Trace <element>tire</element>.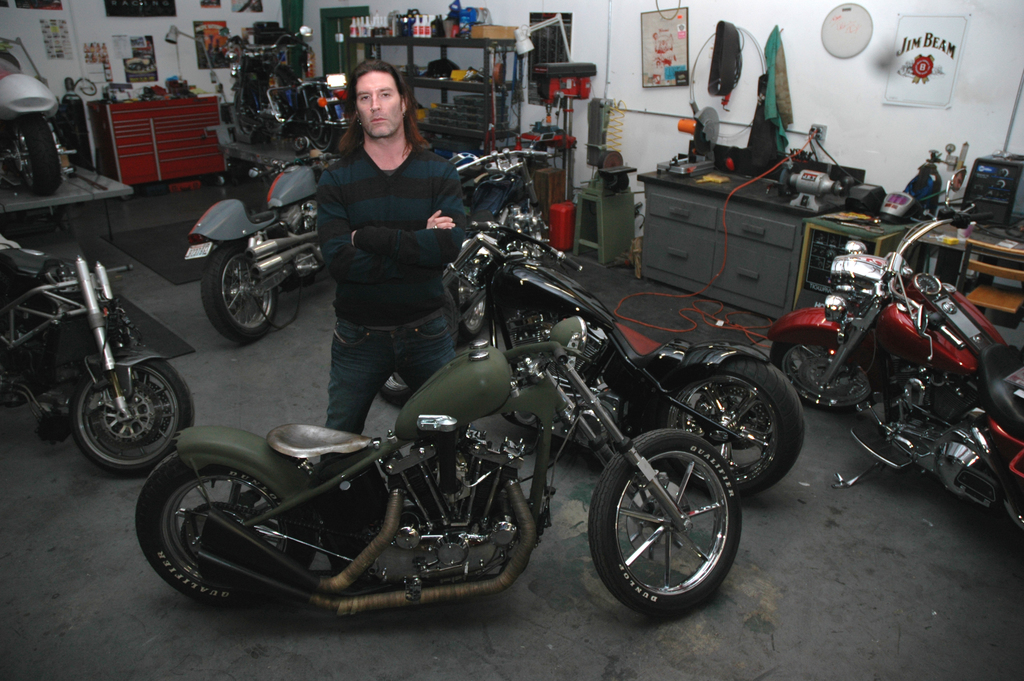
Traced to locate(137, 452, 317, 609).
